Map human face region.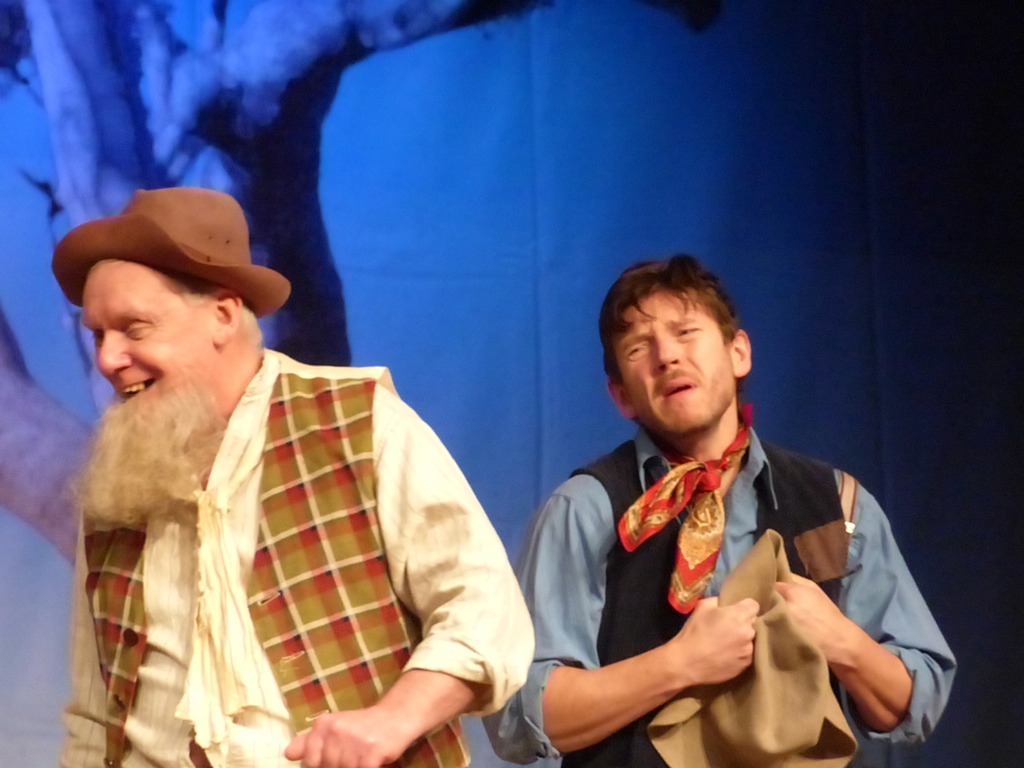
Mapped to bbox(70, 257, 223, 533).
